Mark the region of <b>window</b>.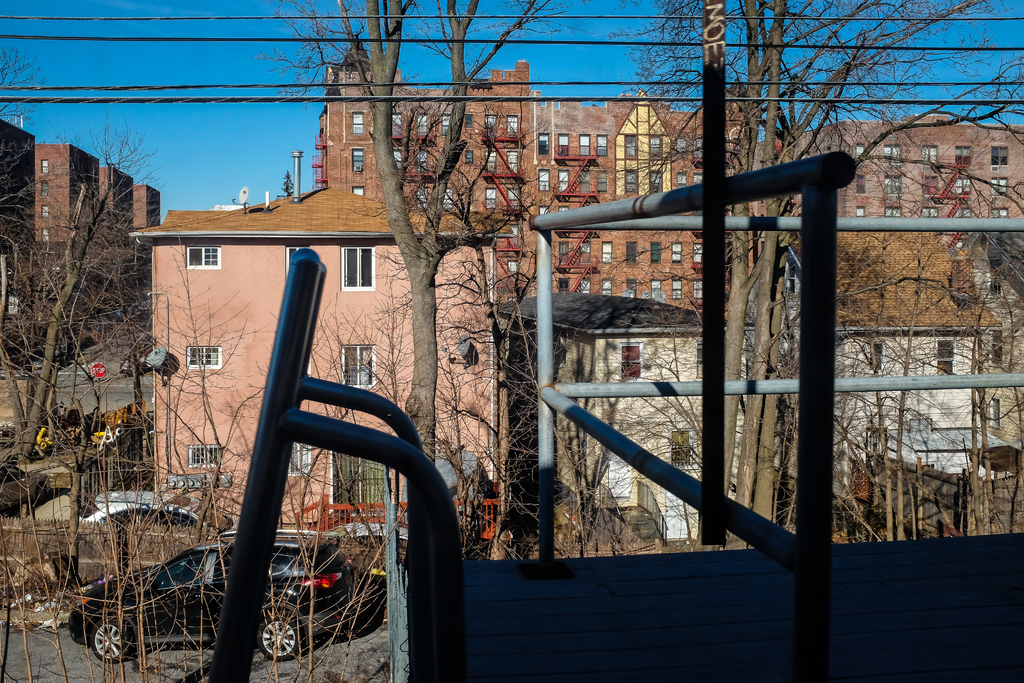
Region: <bbox>951, 173, 973, 199</bbox>.
